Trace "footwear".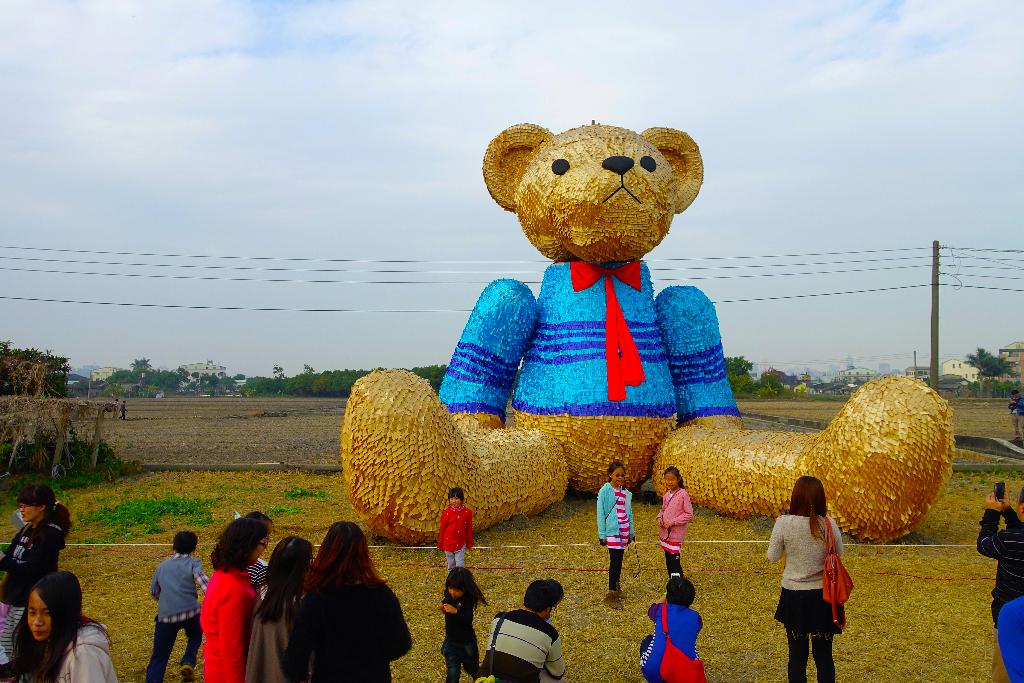
Traced to 605,591,623,614.
